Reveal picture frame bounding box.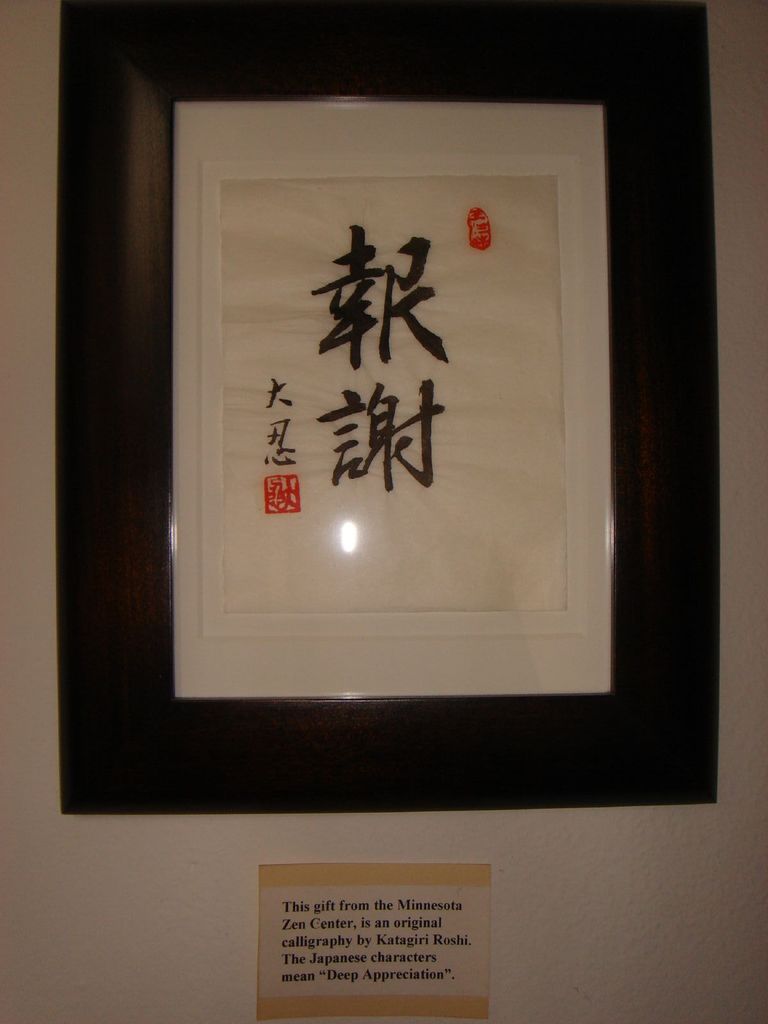
Revealed: x1=168 y1=82 x2=628 y2=707.
